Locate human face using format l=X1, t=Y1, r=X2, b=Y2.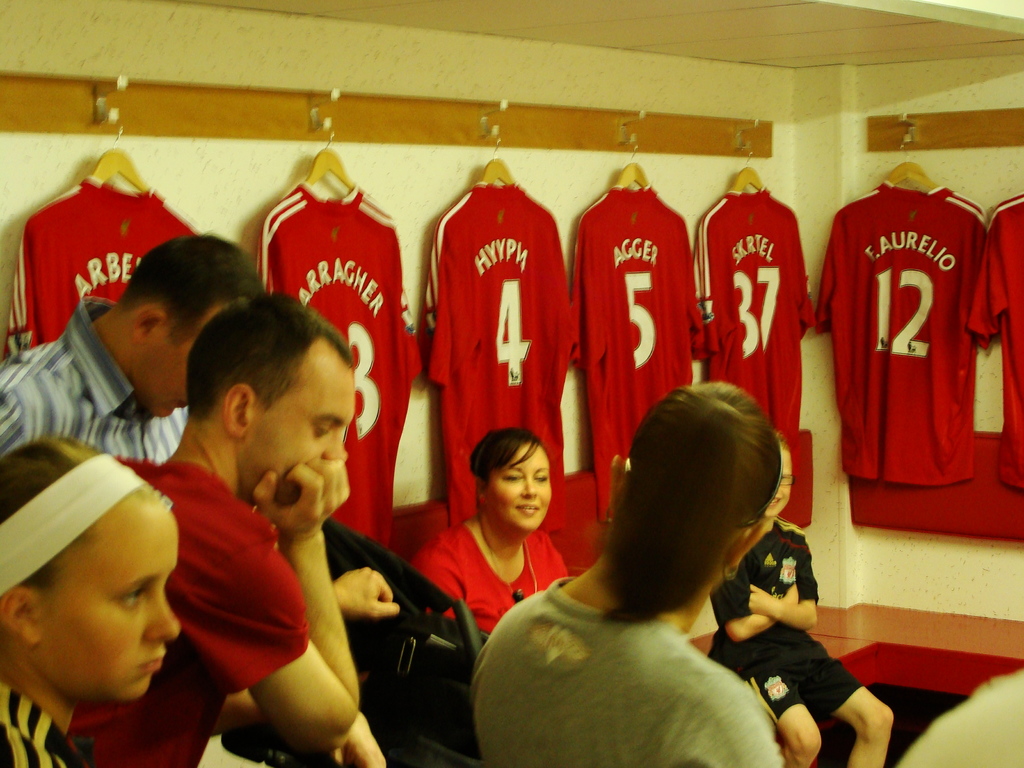
l=488, t=445, r=550, b=531.
